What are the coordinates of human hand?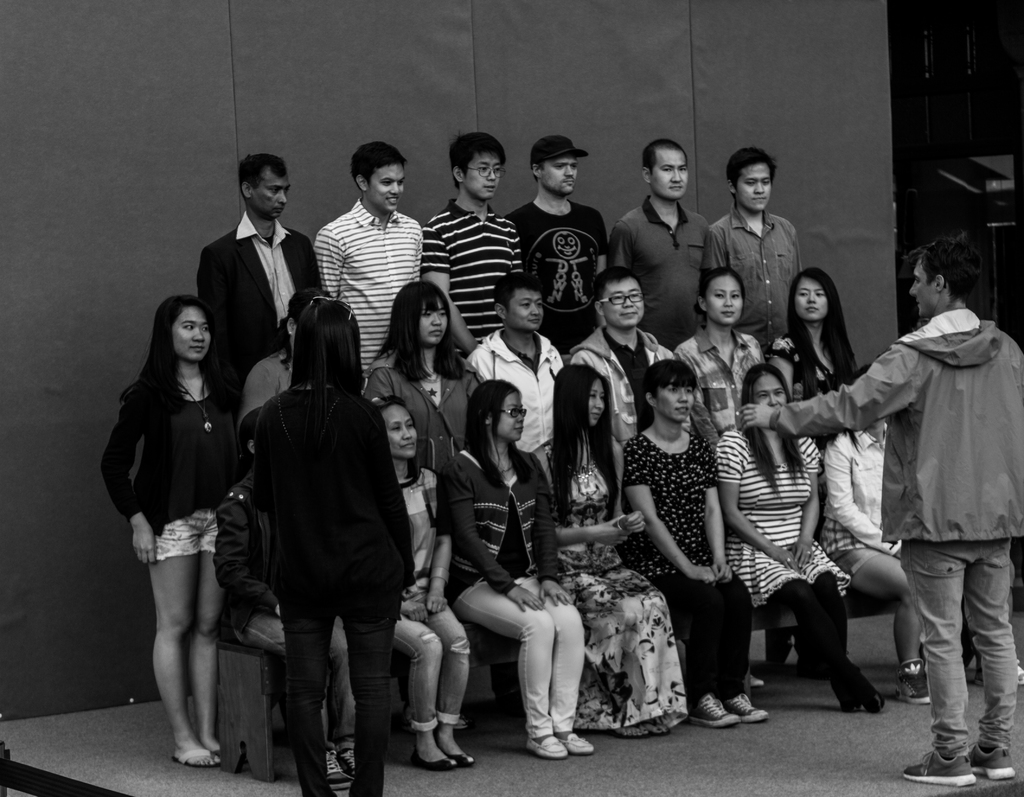
<box>769,547,806,577</box>.
